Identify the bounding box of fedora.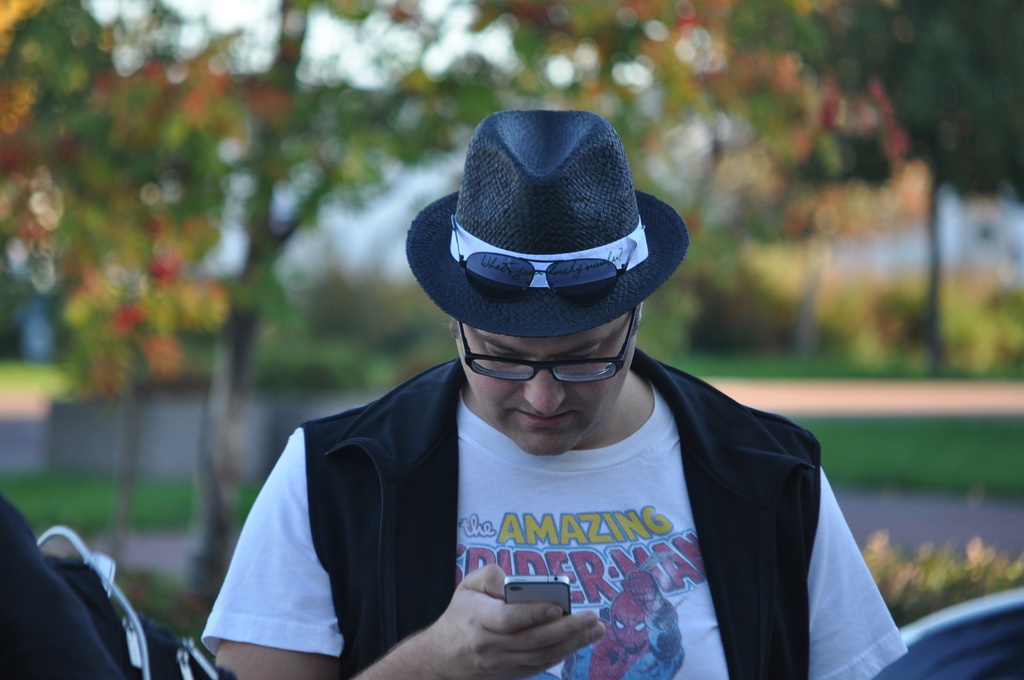
406,113,691,337.
